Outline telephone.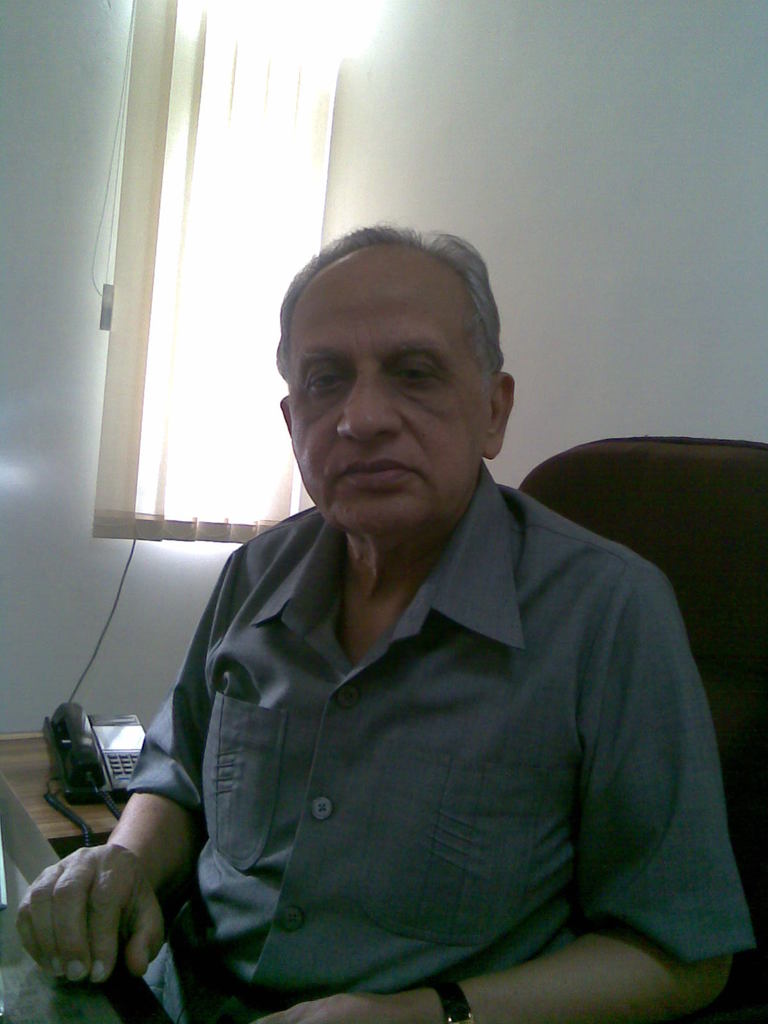
Outline: x1=42, y1=692, x2=145, y2=848.
